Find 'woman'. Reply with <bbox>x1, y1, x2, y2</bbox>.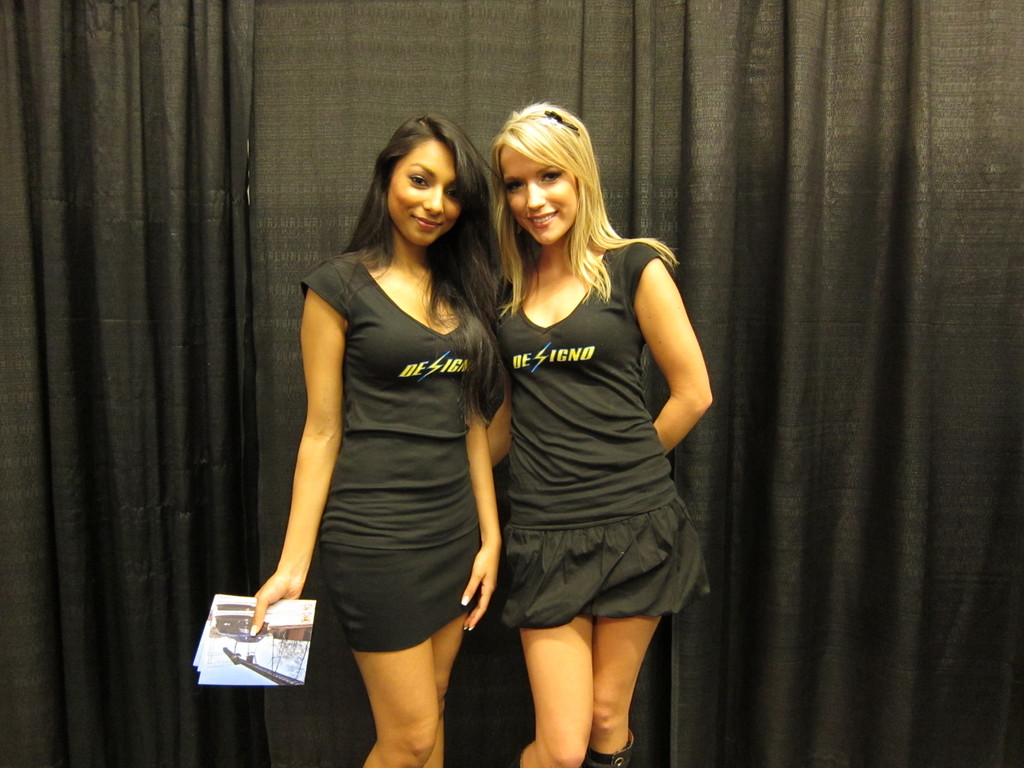
<bbox>489, 98, 711, 767</bbox>.
